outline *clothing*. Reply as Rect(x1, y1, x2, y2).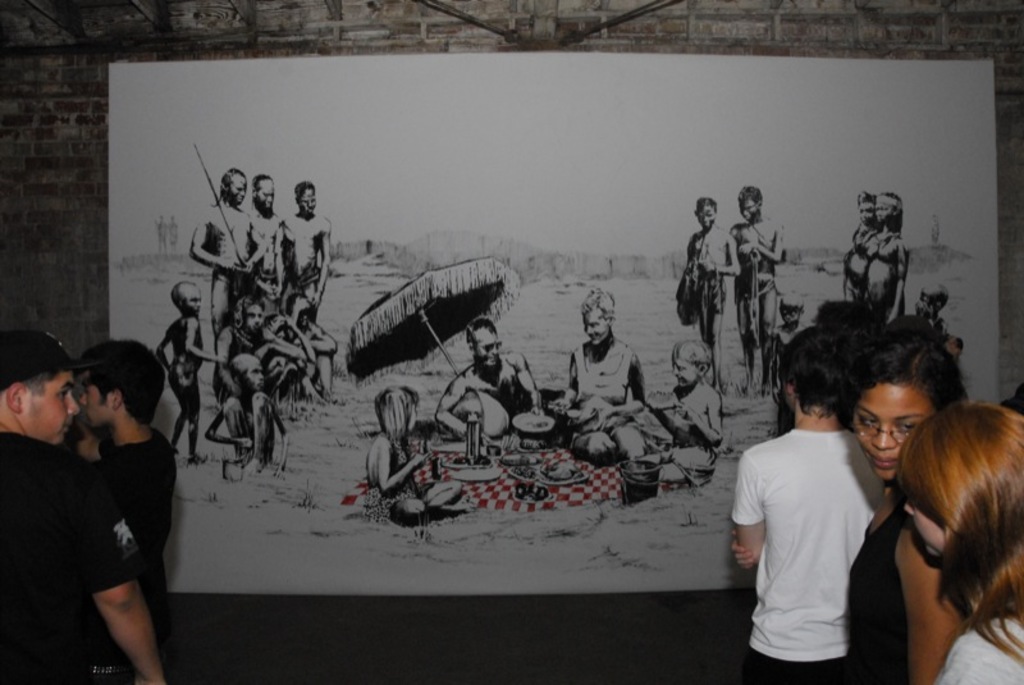
Rect(81, 420, 173, 680).
